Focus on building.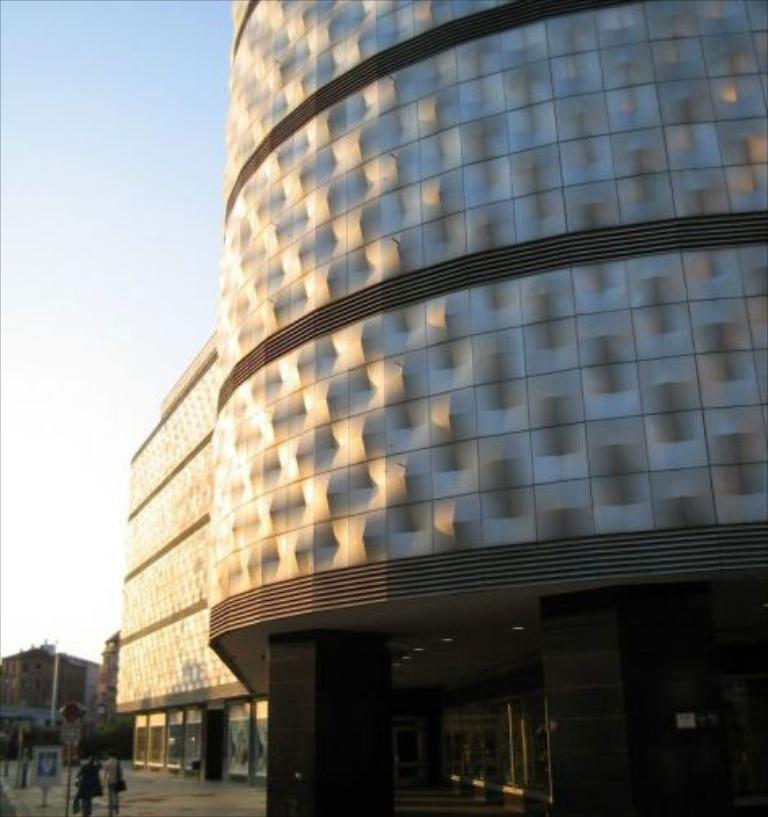
Focused at <box>208,0,766,809</box>.
